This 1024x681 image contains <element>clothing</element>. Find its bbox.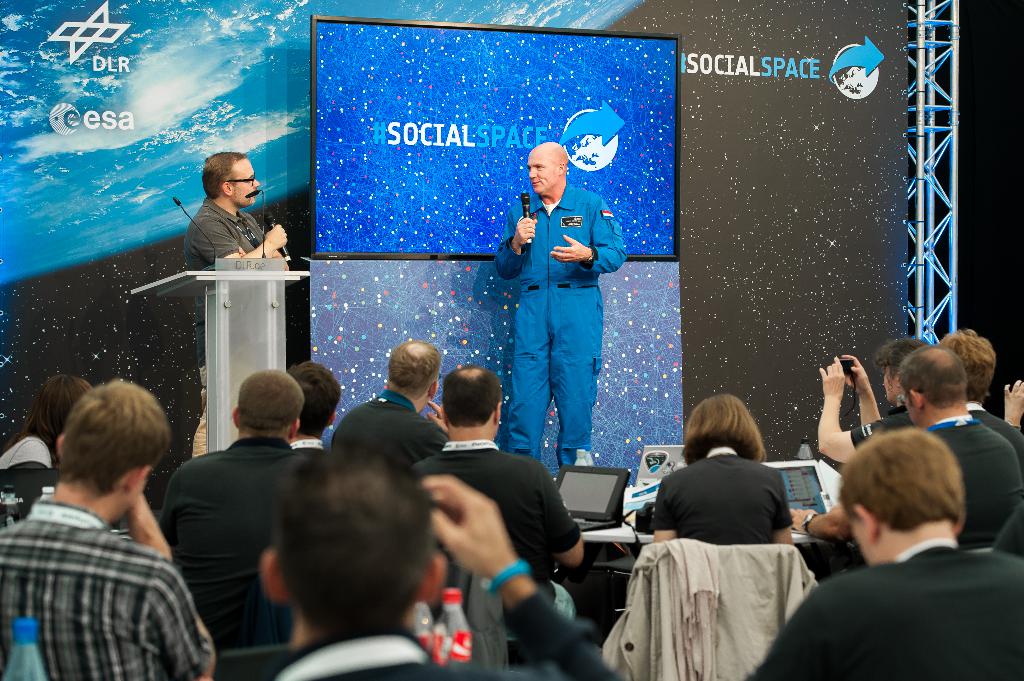
<bbox>178, 190, 265, 456</bbox>.
